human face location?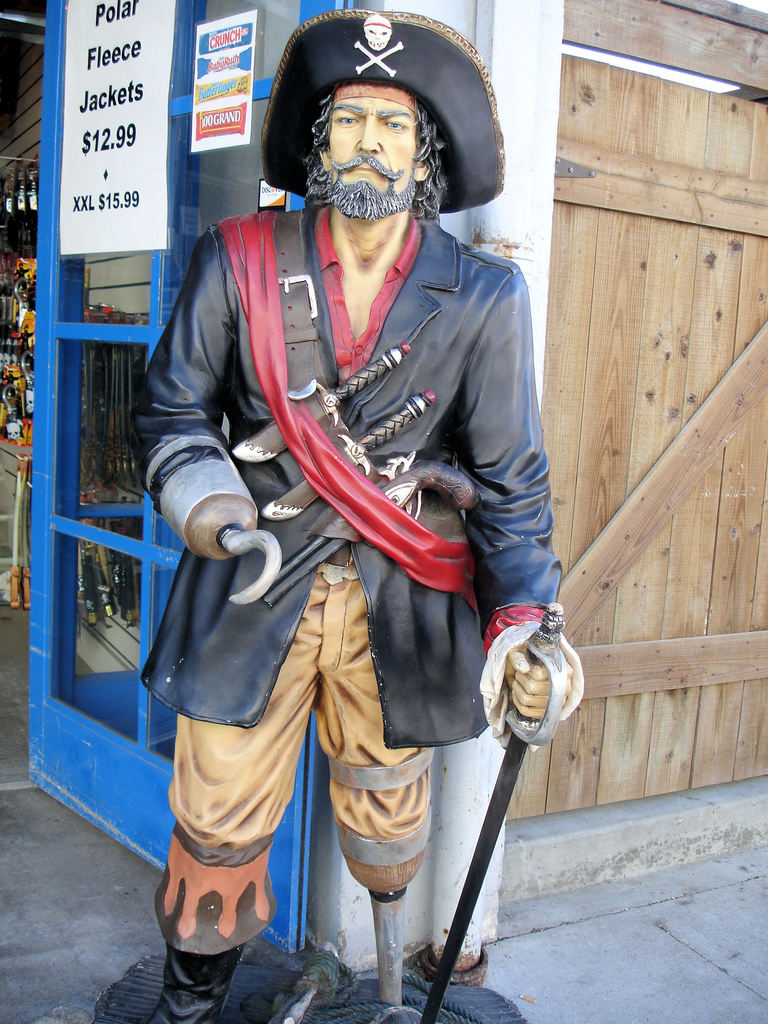
326, 95, 413, 195
